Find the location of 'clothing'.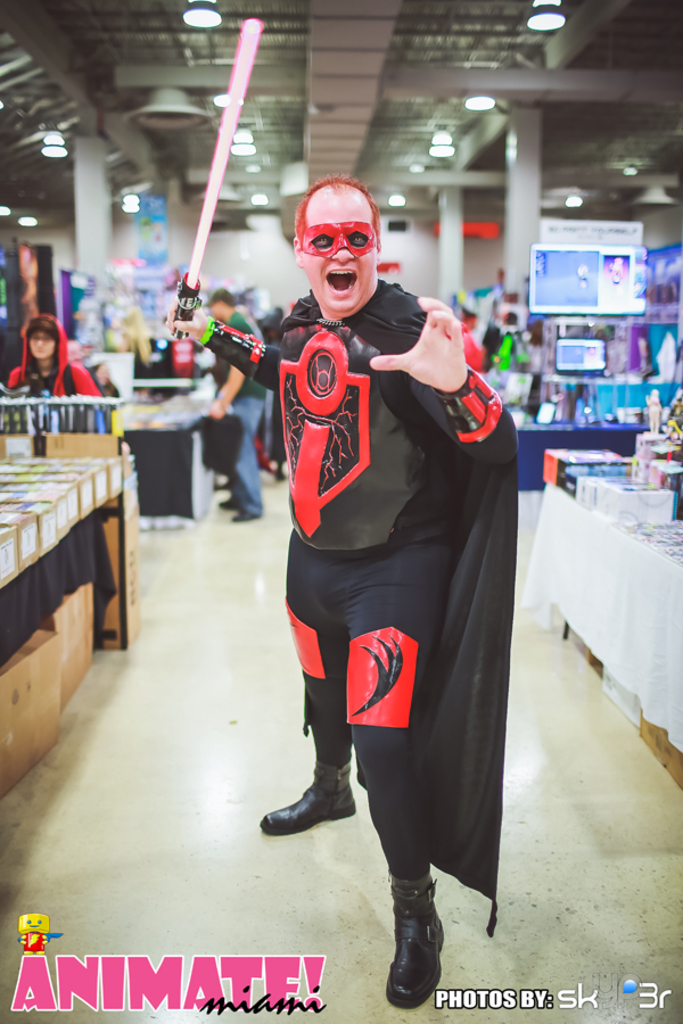
Location: [x1=3, y1=315, x2=101, y2=399].
